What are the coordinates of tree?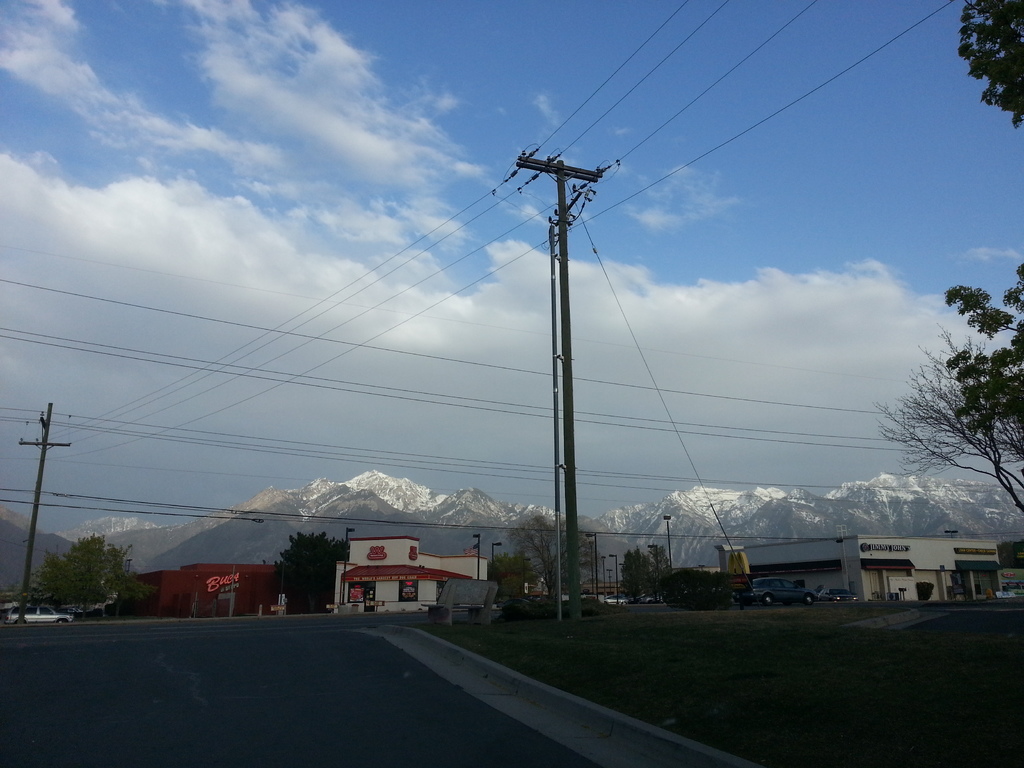
bbox(623, 554, 668, 598).
